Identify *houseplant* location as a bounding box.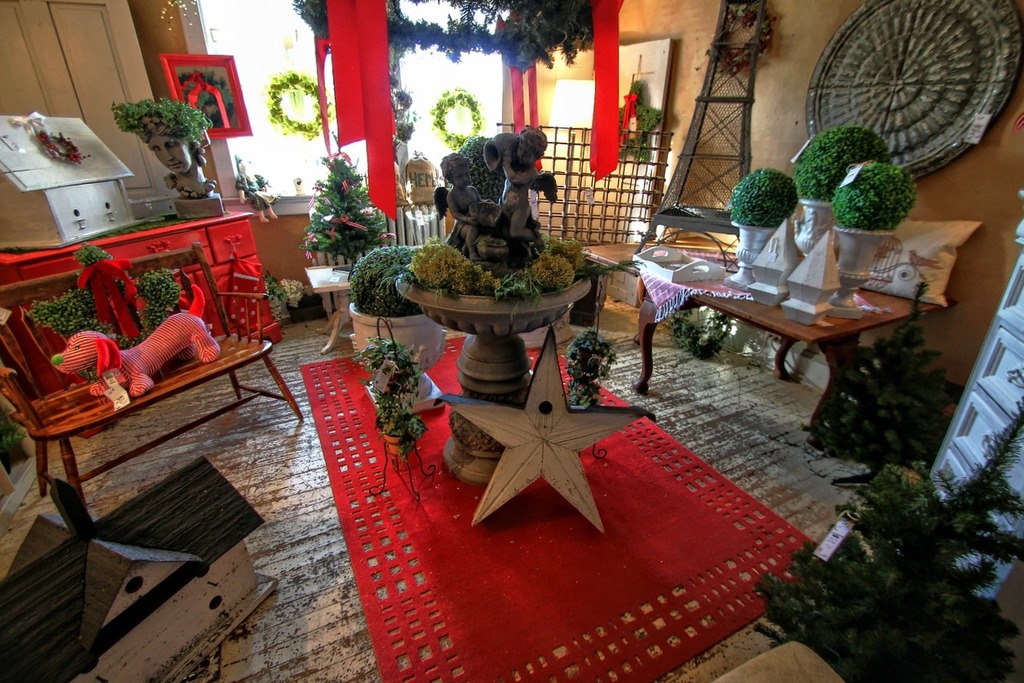
select_region(782, 123, 897, 289).
